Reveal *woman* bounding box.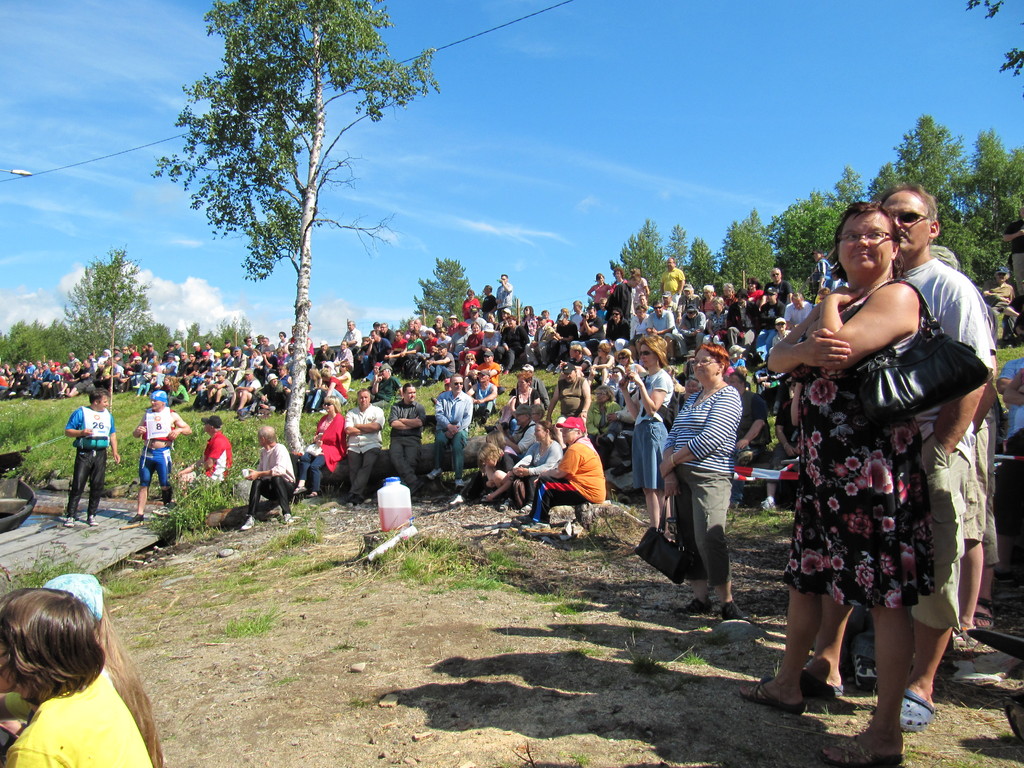
Revealed: {"left": 333, "top": 340, "right": 355, "bottom": 365}.
